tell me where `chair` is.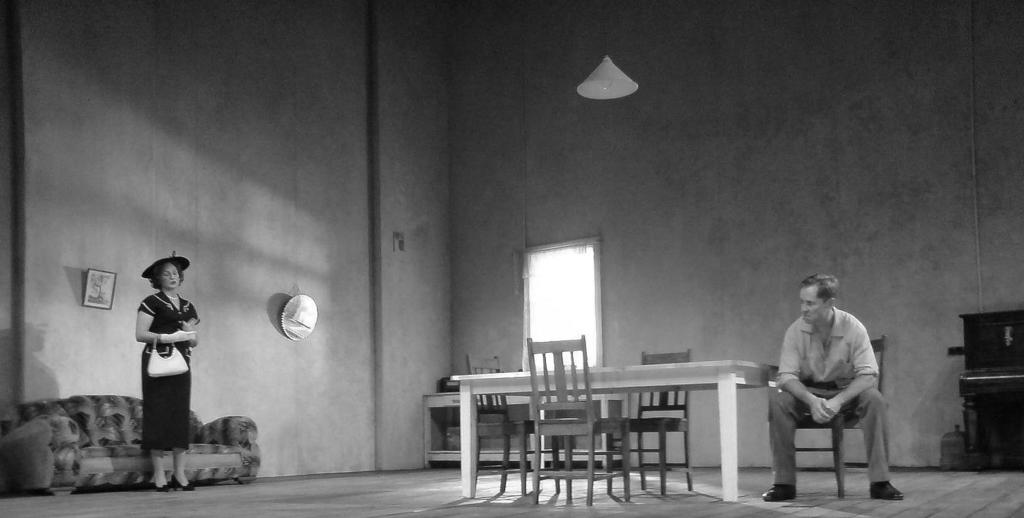
`chair` is at crop(795, 333, 887, 492).
